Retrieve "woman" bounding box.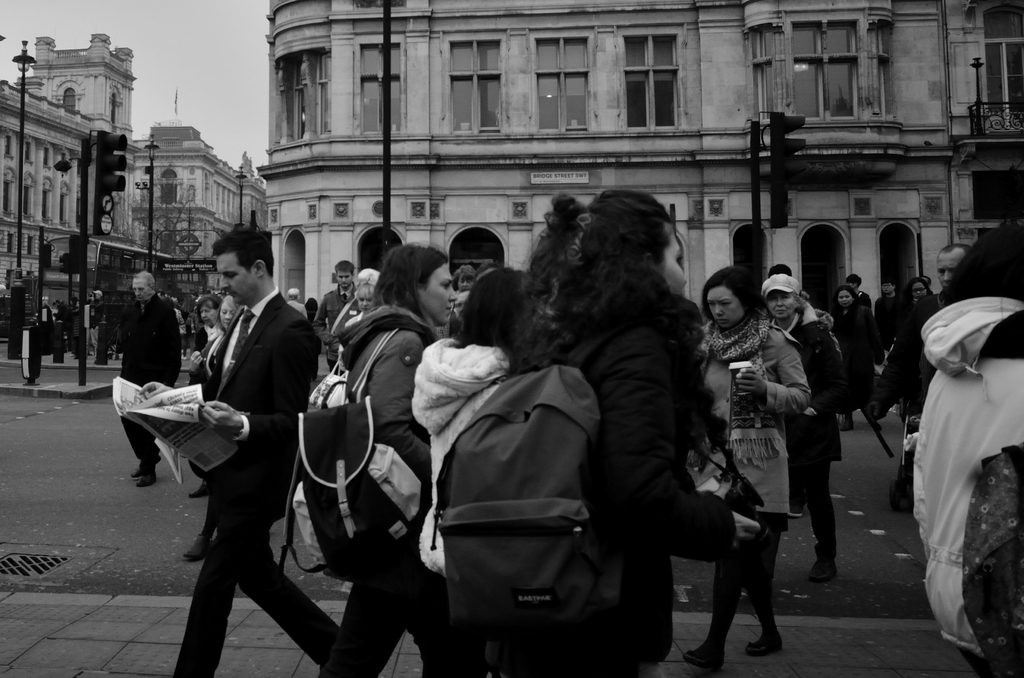
Bounding box: (x1=901, y1=254, x2=1007, y2=652).
